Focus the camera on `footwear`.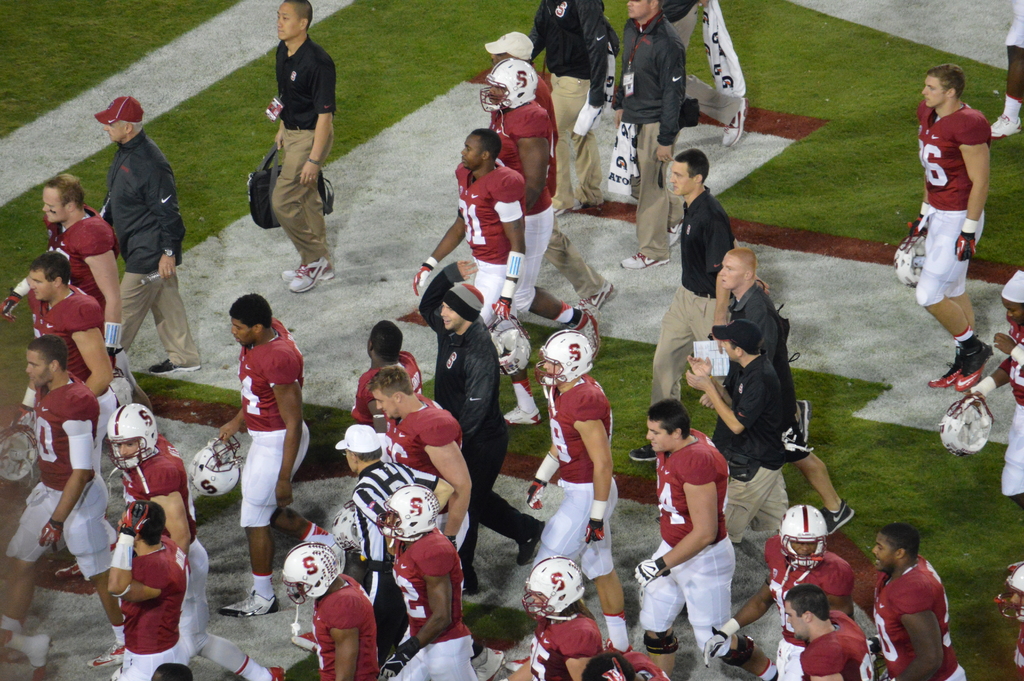
Focus region: 505/407/541/425.
